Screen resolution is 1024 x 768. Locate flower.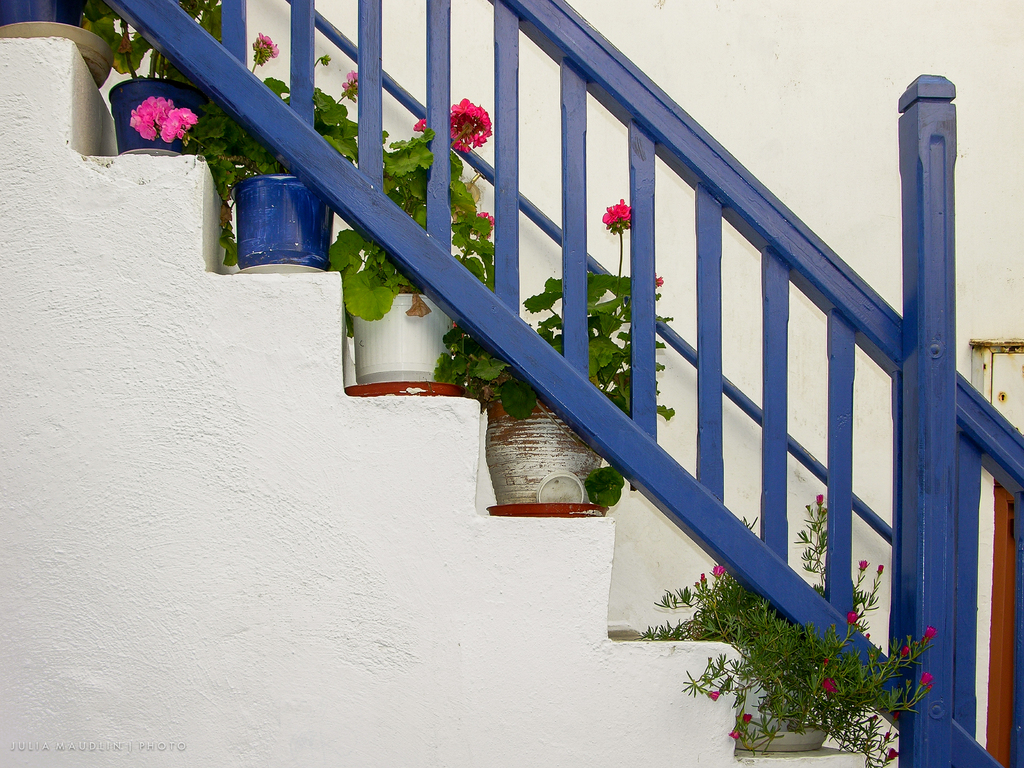
(897,643,909,657).
